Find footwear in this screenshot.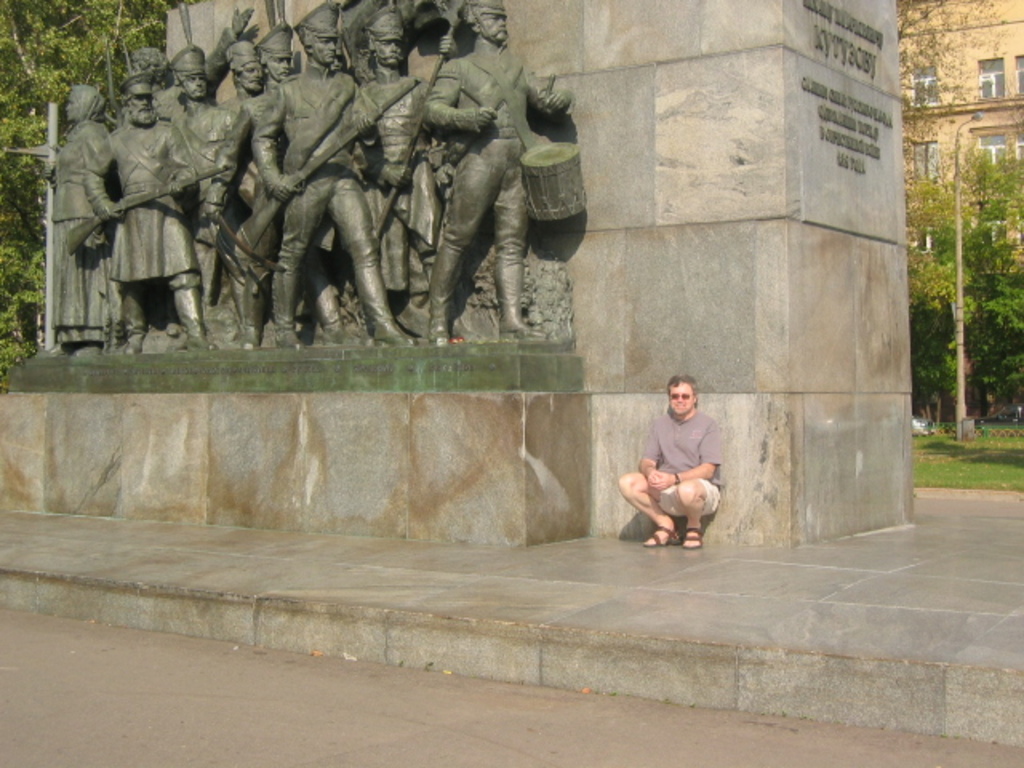
The bounding box for footwear is 494 328 549 339.
